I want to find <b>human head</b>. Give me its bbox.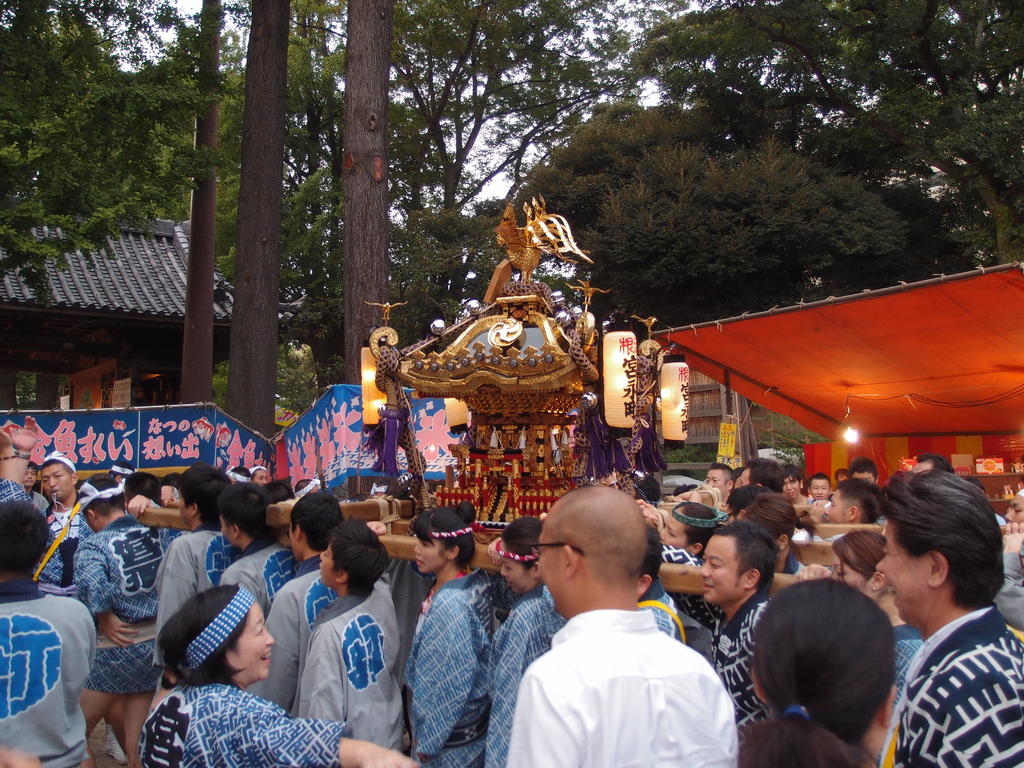
[left=106, top=461, right=122, bottom=481].
